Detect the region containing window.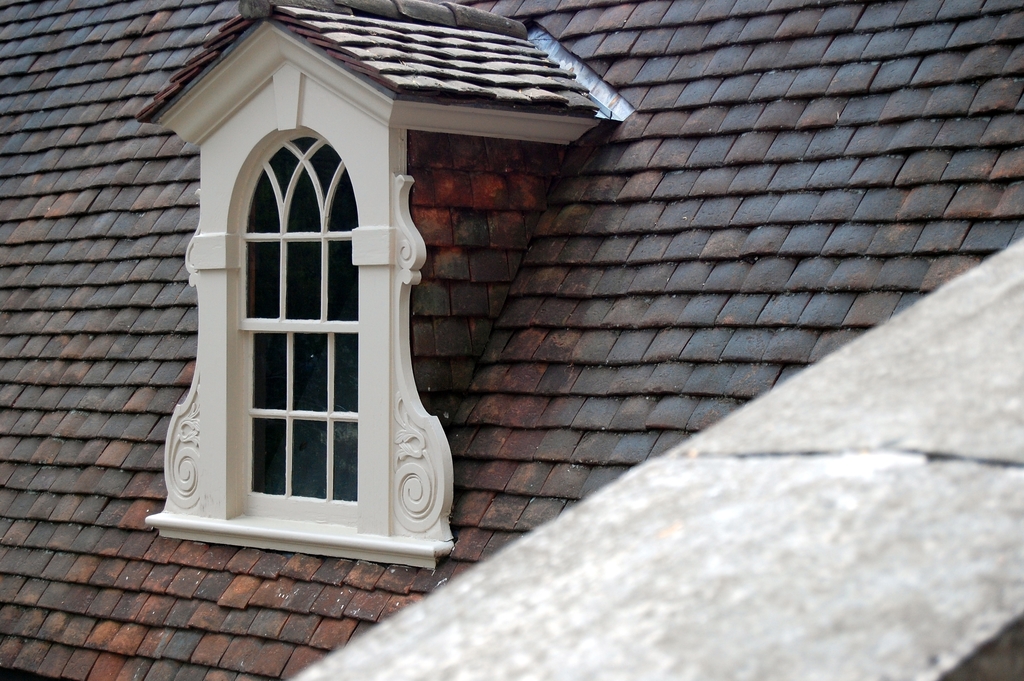
<box>177,47,531,569</box>.
